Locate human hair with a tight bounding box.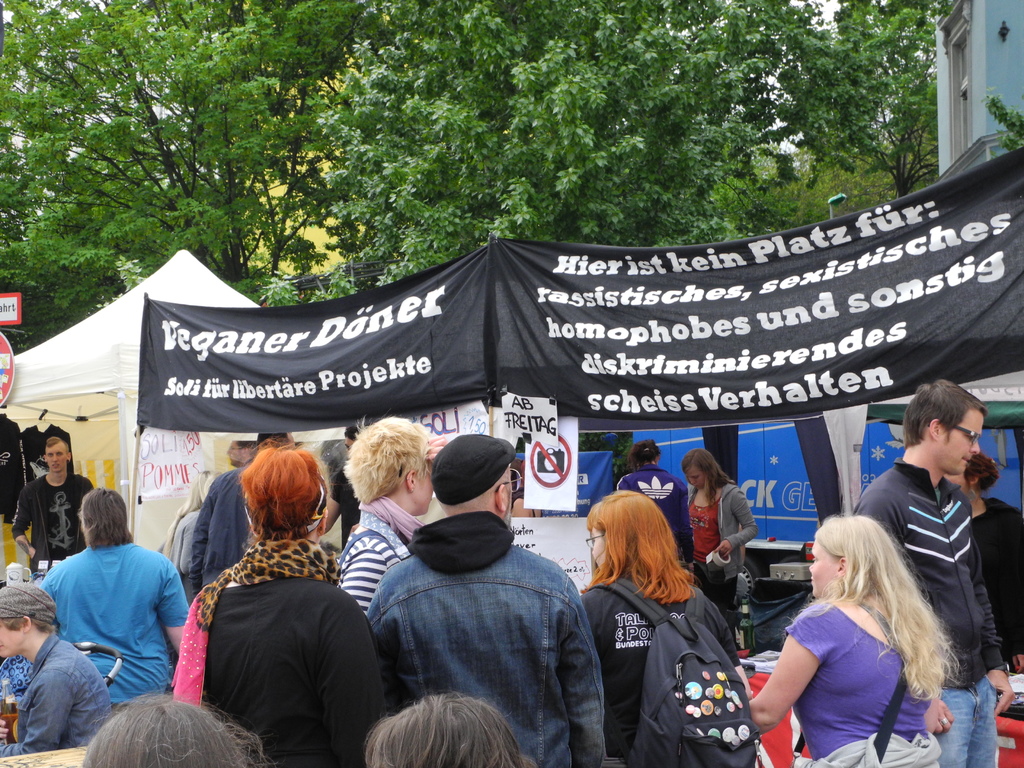
box(237, 440, 324, 543).
